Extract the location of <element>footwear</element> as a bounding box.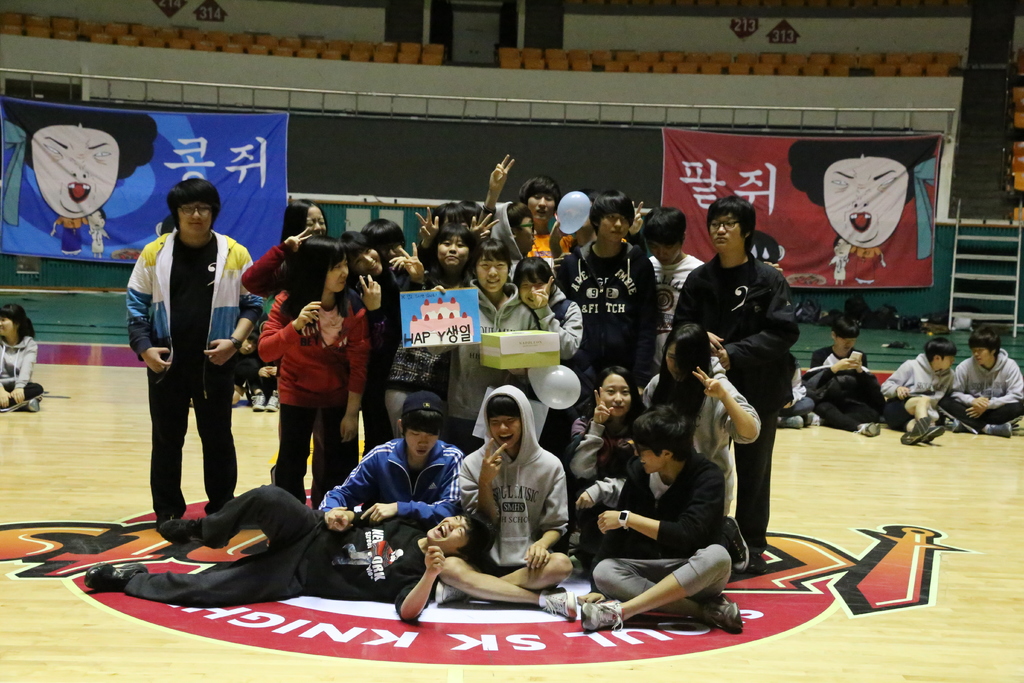
<region>984, 418, 1017, 435</region>.
